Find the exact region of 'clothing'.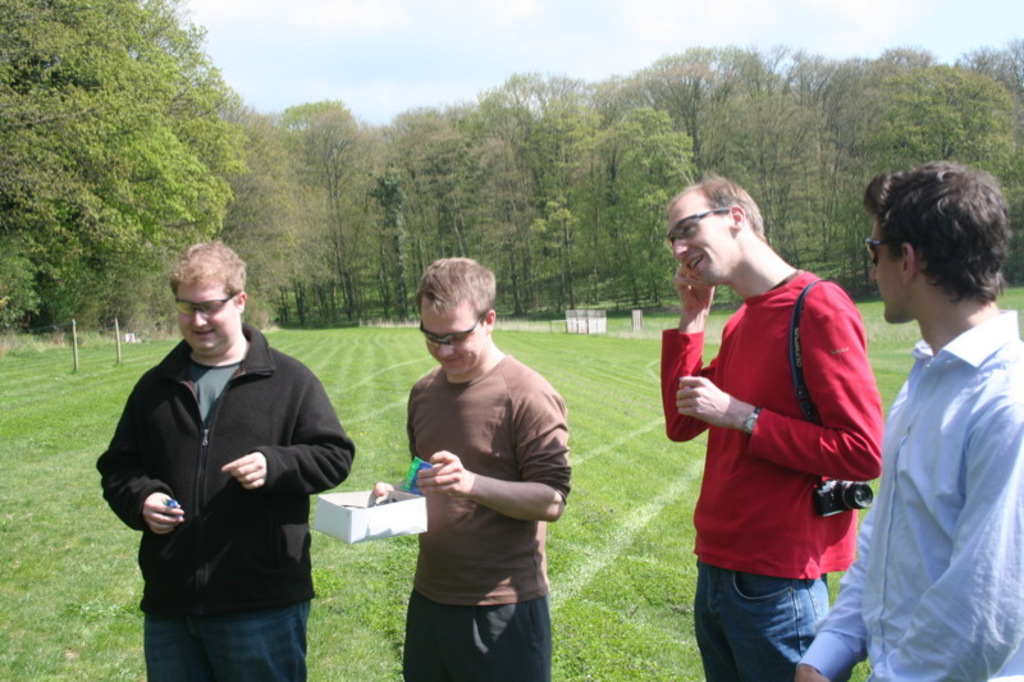
Exact region: [663,271,896,681].
